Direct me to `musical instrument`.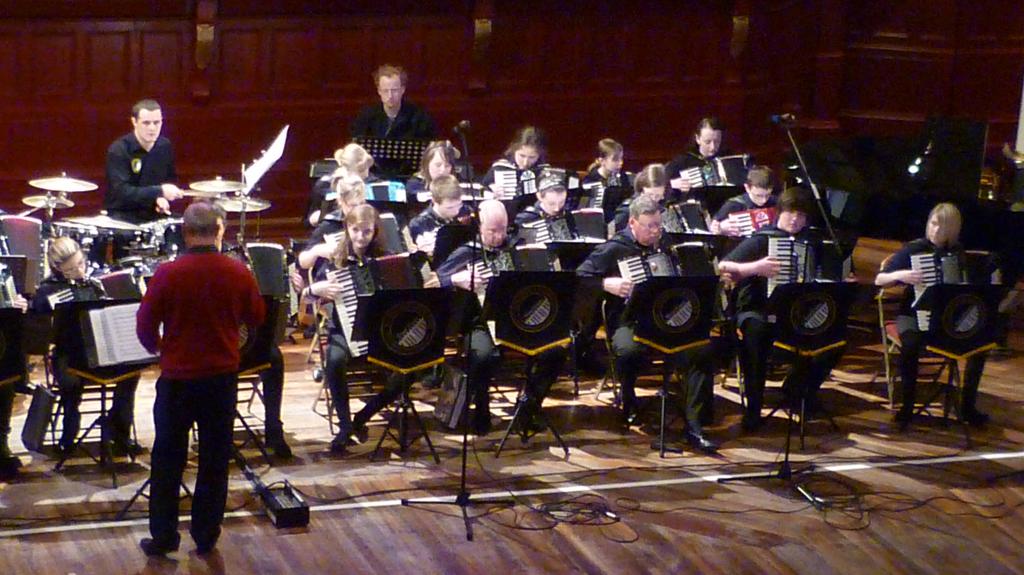
Direction: left=446, top=245, right=568, bottom=349.
